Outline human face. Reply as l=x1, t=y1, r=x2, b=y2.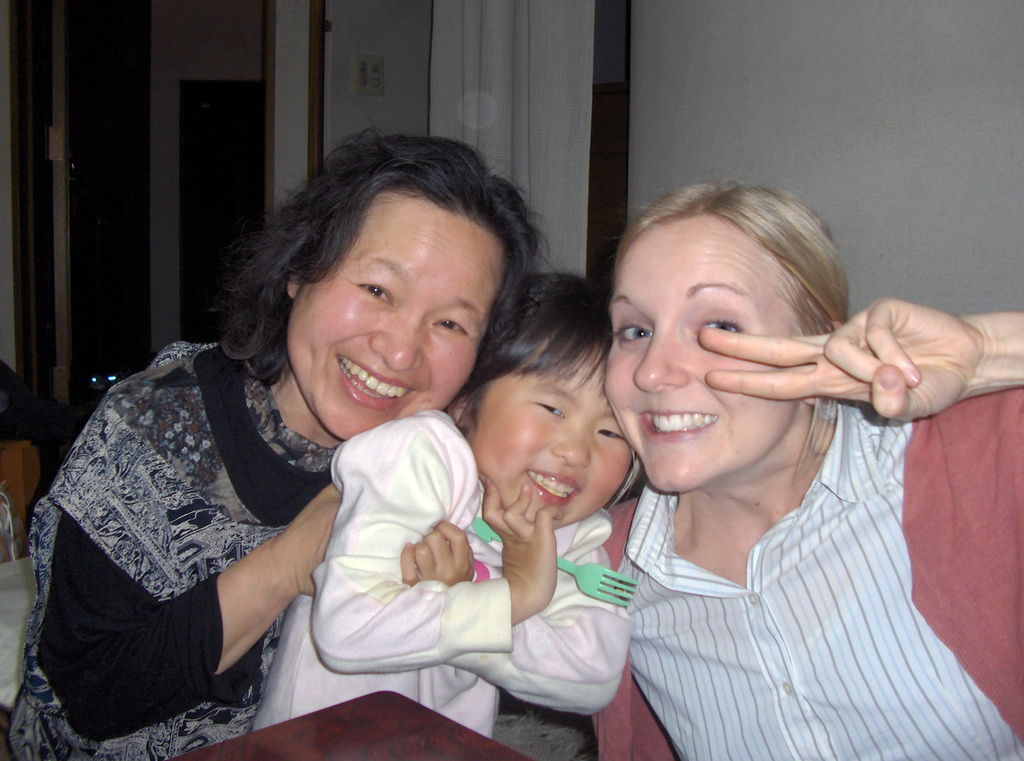
l=596, t=217, r=808, b=501.
